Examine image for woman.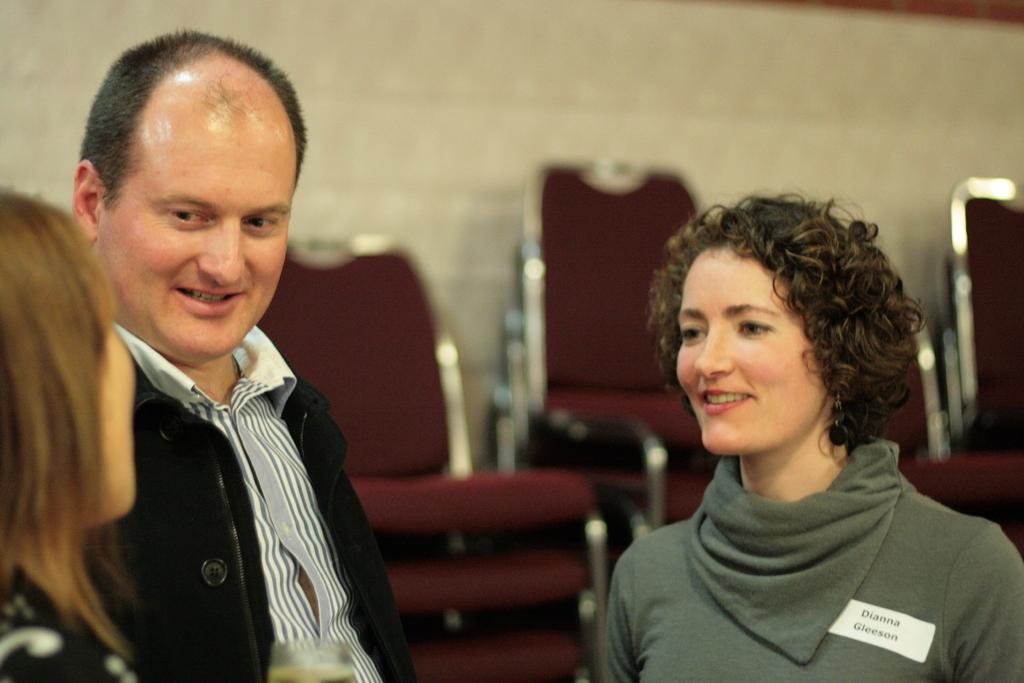
Examination result: (x1=0, y1=183, x2=136, y2=682).
